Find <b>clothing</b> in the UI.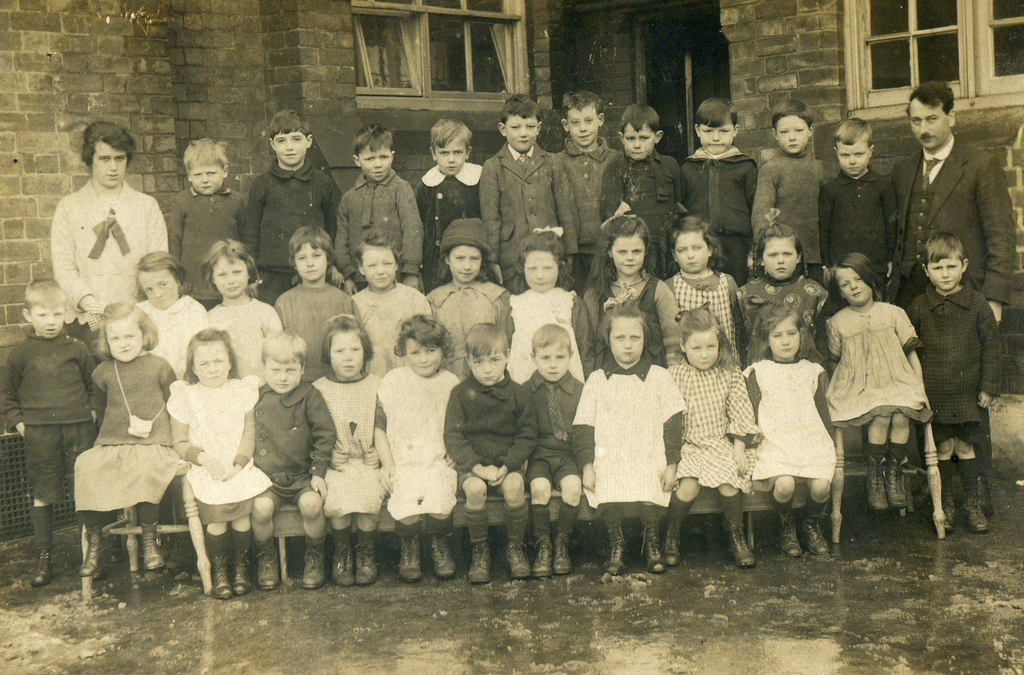
UI element at x1=886, y1=132, x2=1015, y2=305.
